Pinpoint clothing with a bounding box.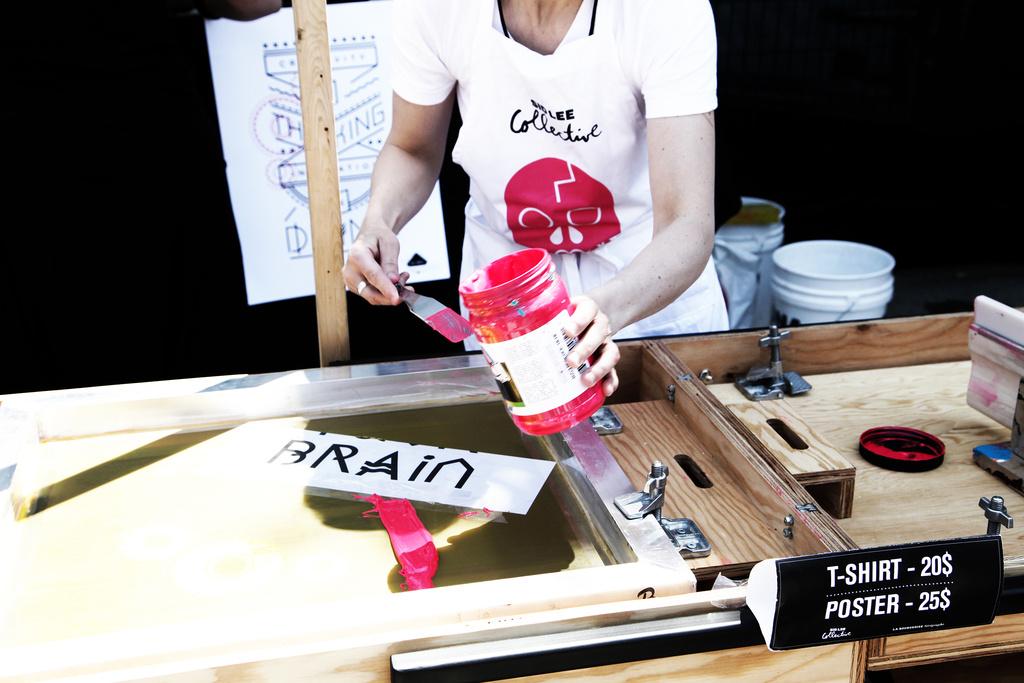
[left=415, top=18, right=712, bottom=340].
